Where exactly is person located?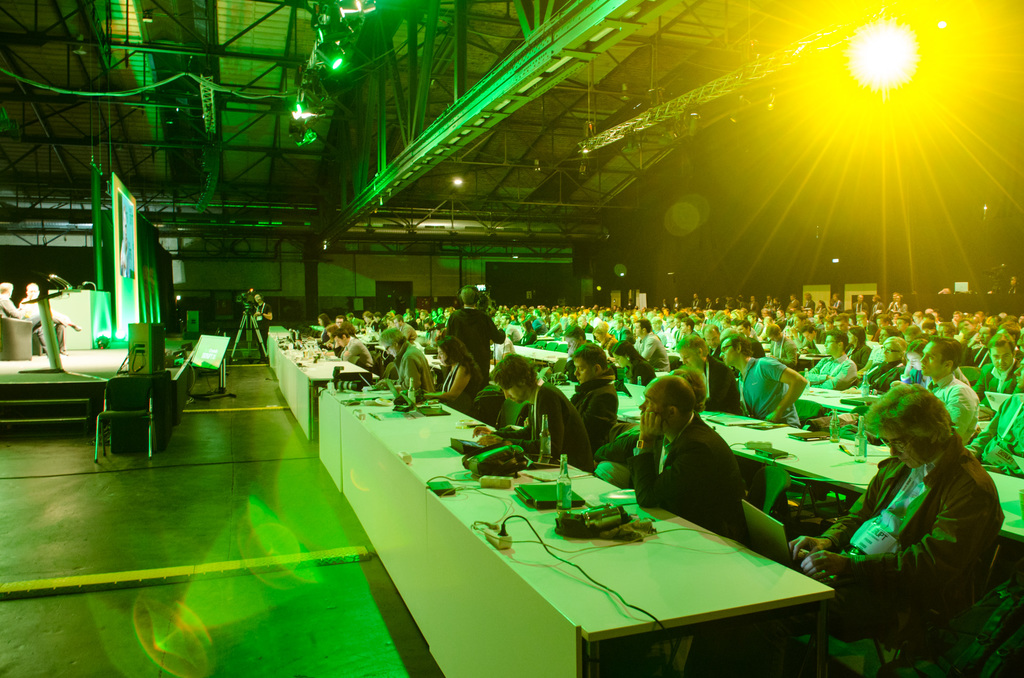
Its bounding box is {"left": 321, "top": 325, "right": 339, "bottom": 350}.
